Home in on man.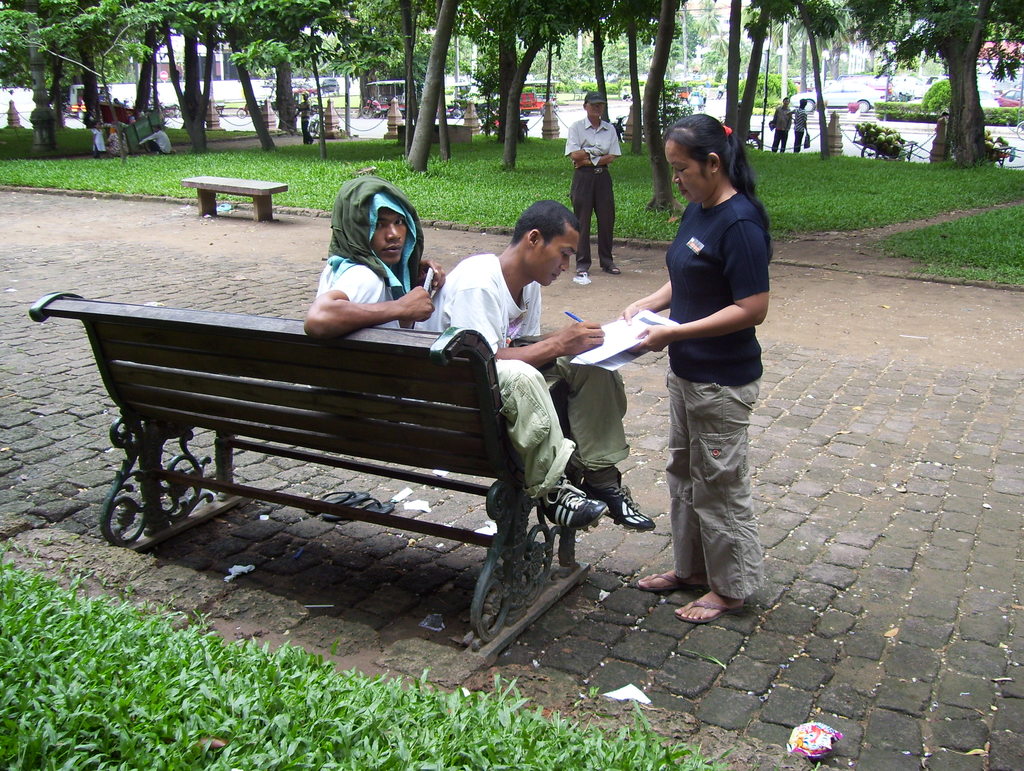
Homed in at 287:91:314:143.
